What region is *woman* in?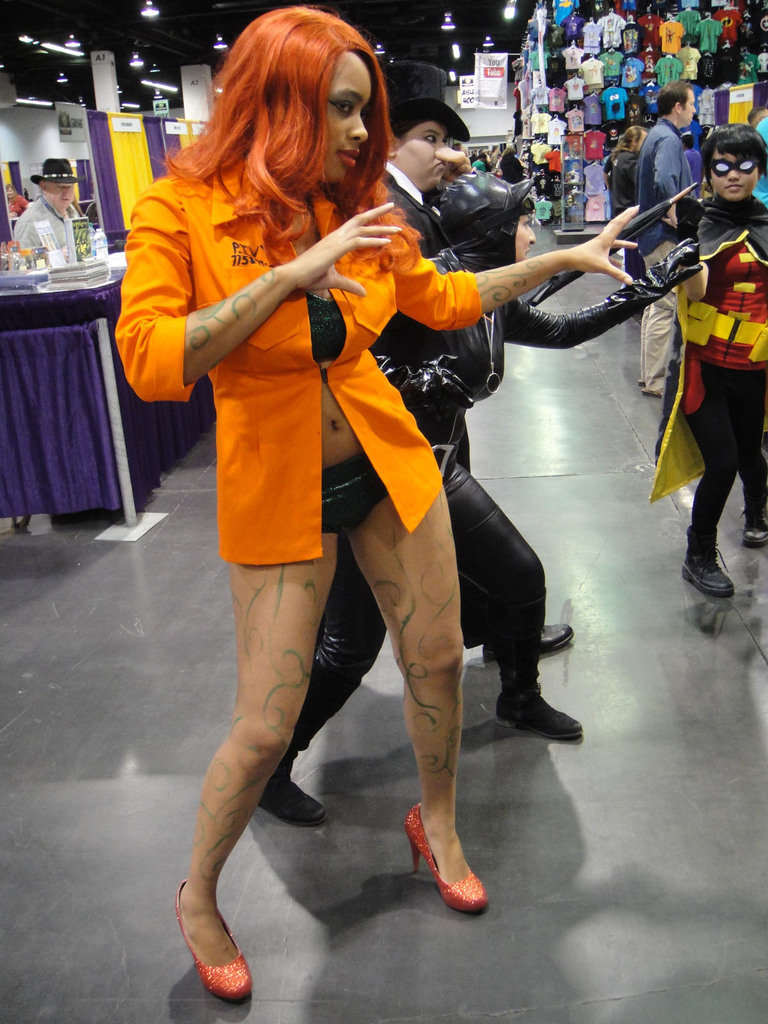
468 154 488 172.
